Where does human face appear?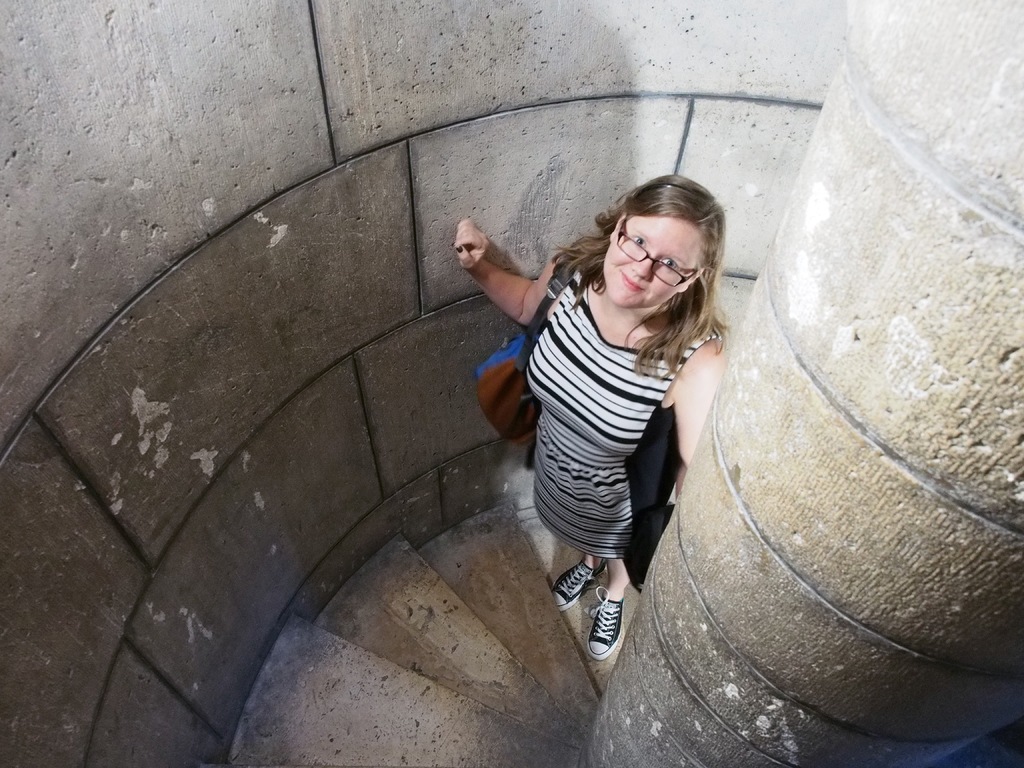
Appears at [left=604, top=212, right=705, bottom=307].
